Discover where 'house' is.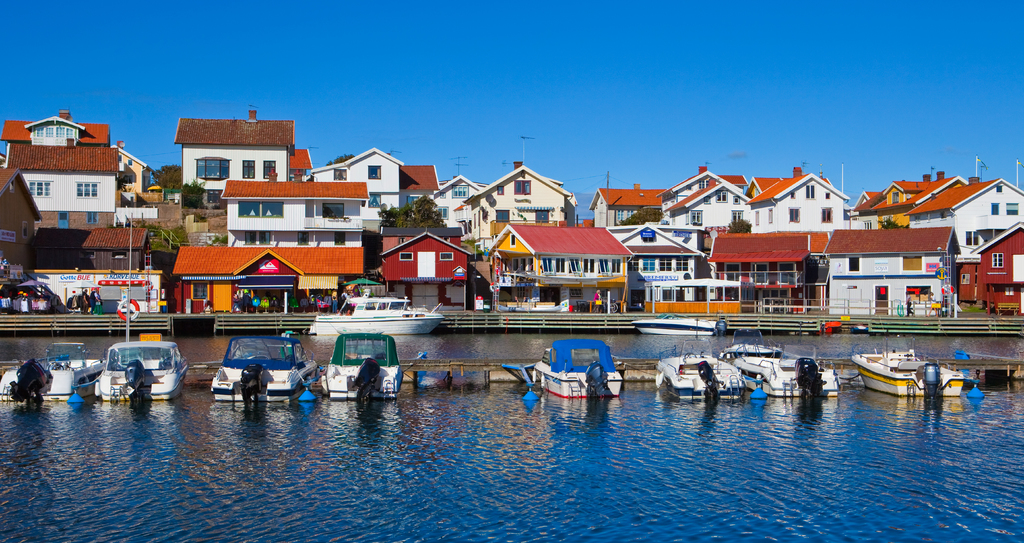
Discovered at rect(579, 180, 660, 223).
